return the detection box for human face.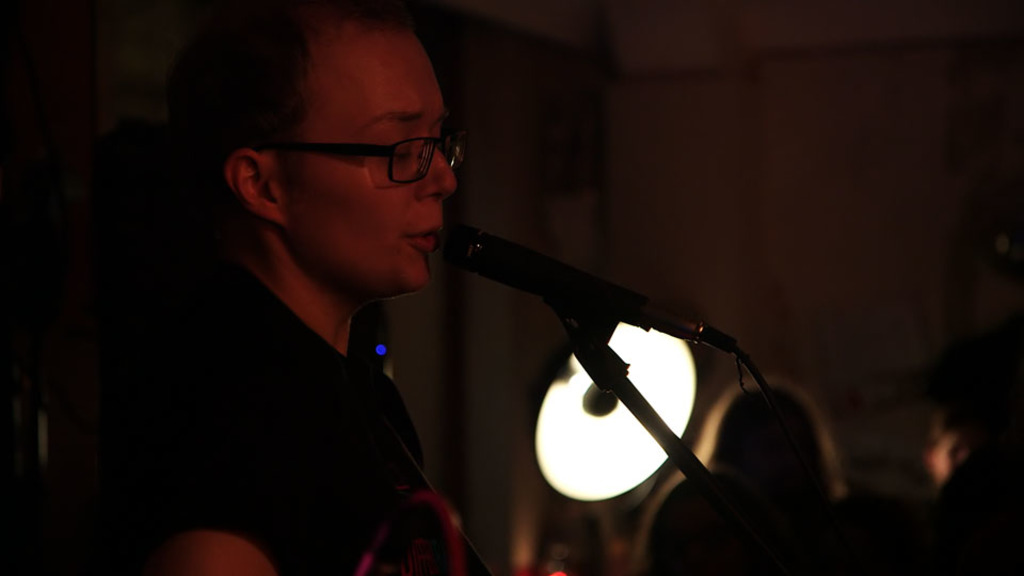
<region>269, 26, 457, 294</region>.
